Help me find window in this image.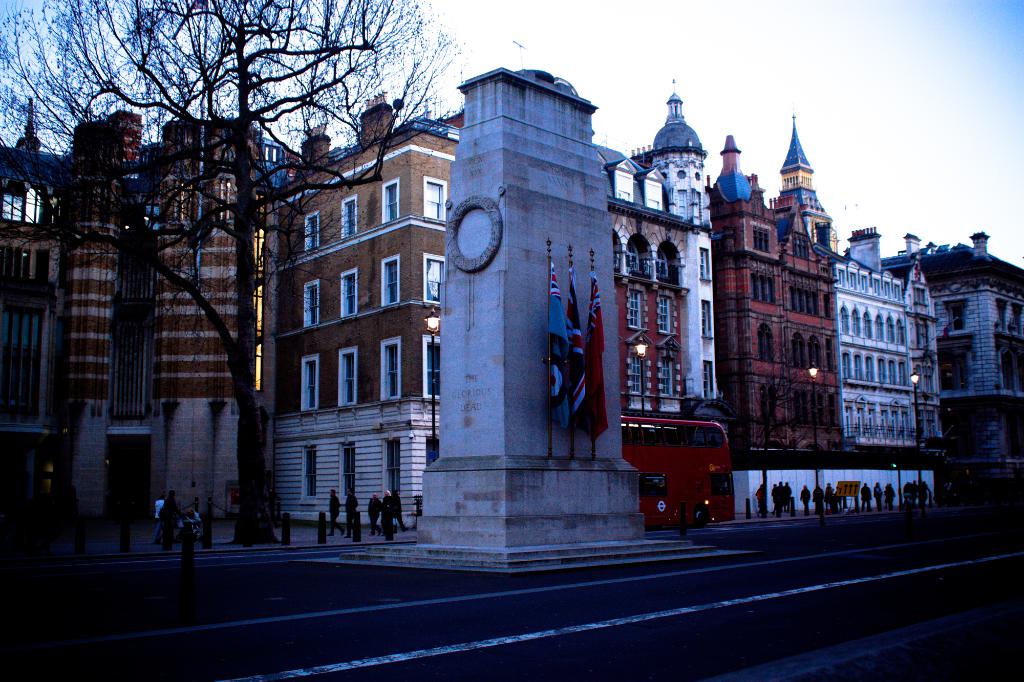
Found it: (632, 356, 644, 389).
